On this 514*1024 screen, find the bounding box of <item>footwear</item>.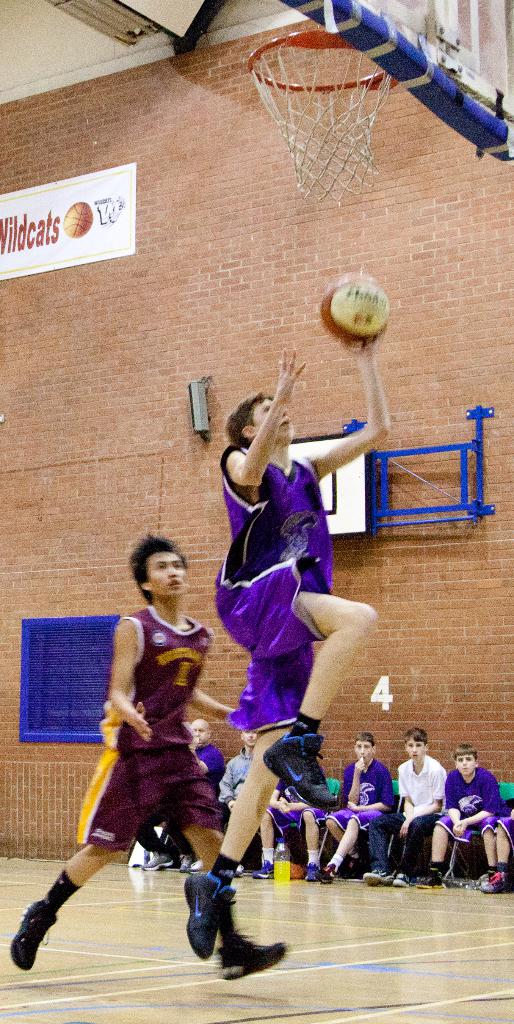
Bounding box: box(143, 853, 172, 872).
